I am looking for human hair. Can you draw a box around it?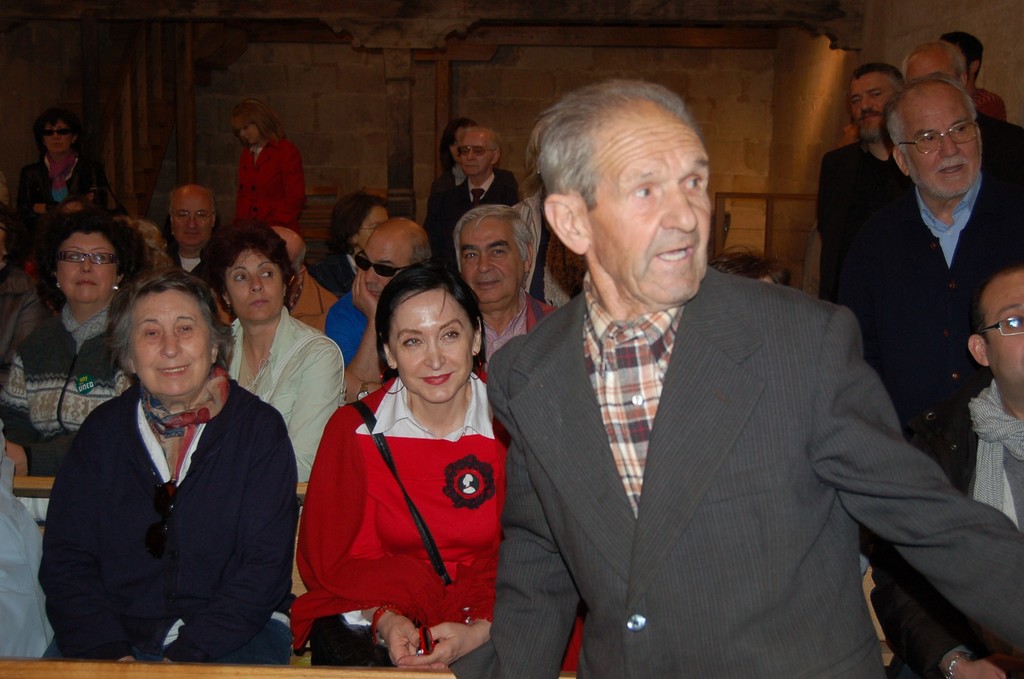
Sure, the bounding box is (164, 178, 226, 232).
